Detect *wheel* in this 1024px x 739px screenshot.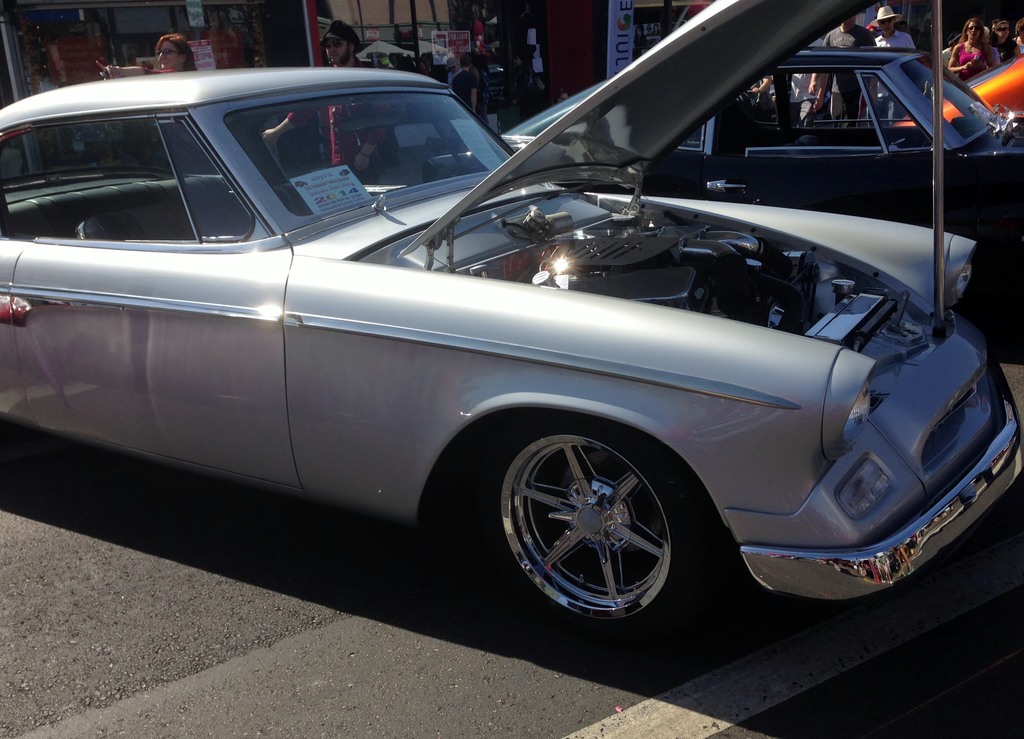
Detection: {"x1": 458, "y1": 403, "x2": 714, "y2": 638}.
